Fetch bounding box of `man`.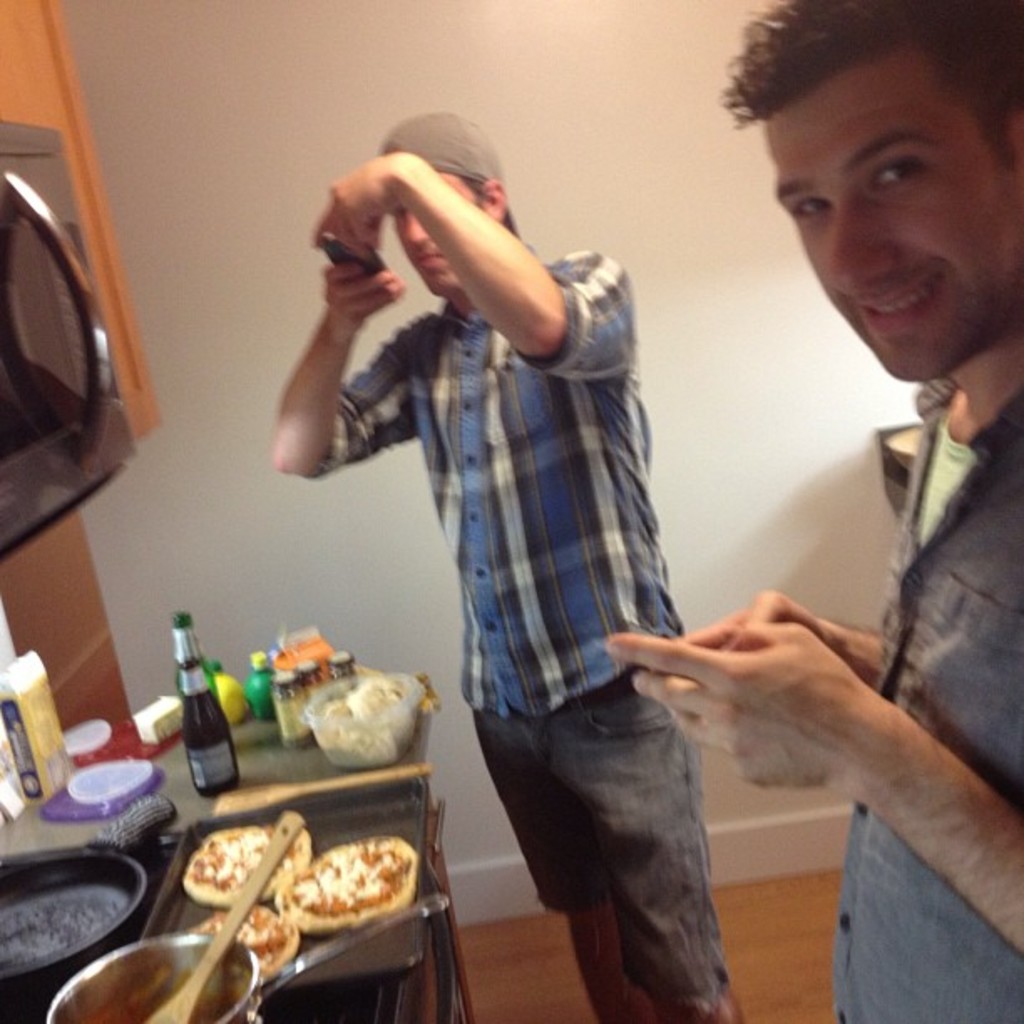
Bbox: 602:0:1022:1022.
